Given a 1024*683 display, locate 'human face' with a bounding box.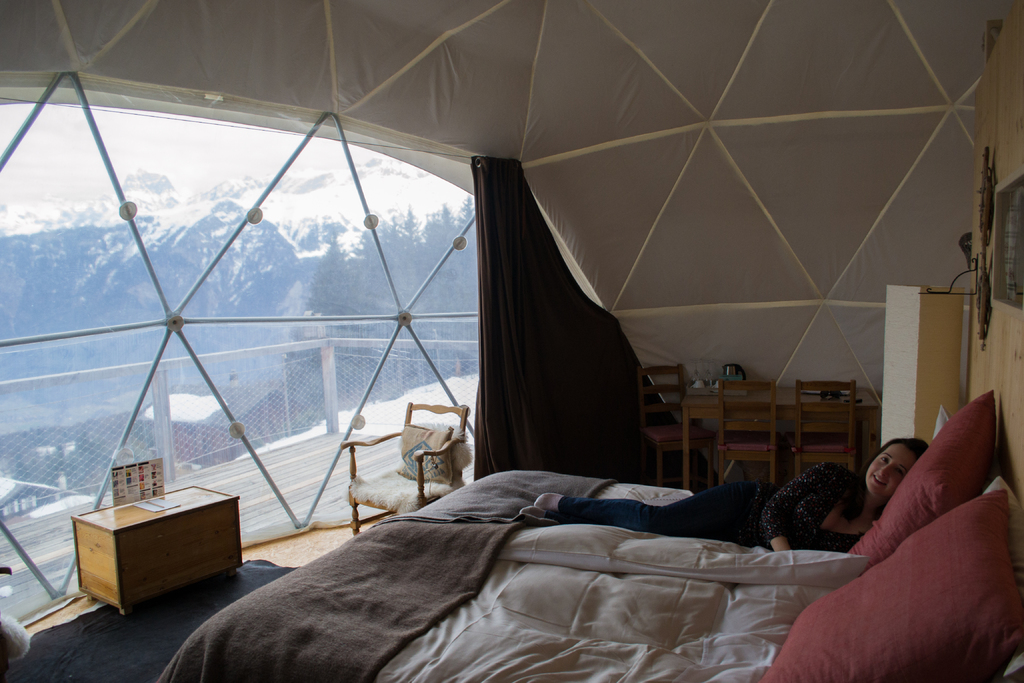
Located: [866, 445, 916, 499].
